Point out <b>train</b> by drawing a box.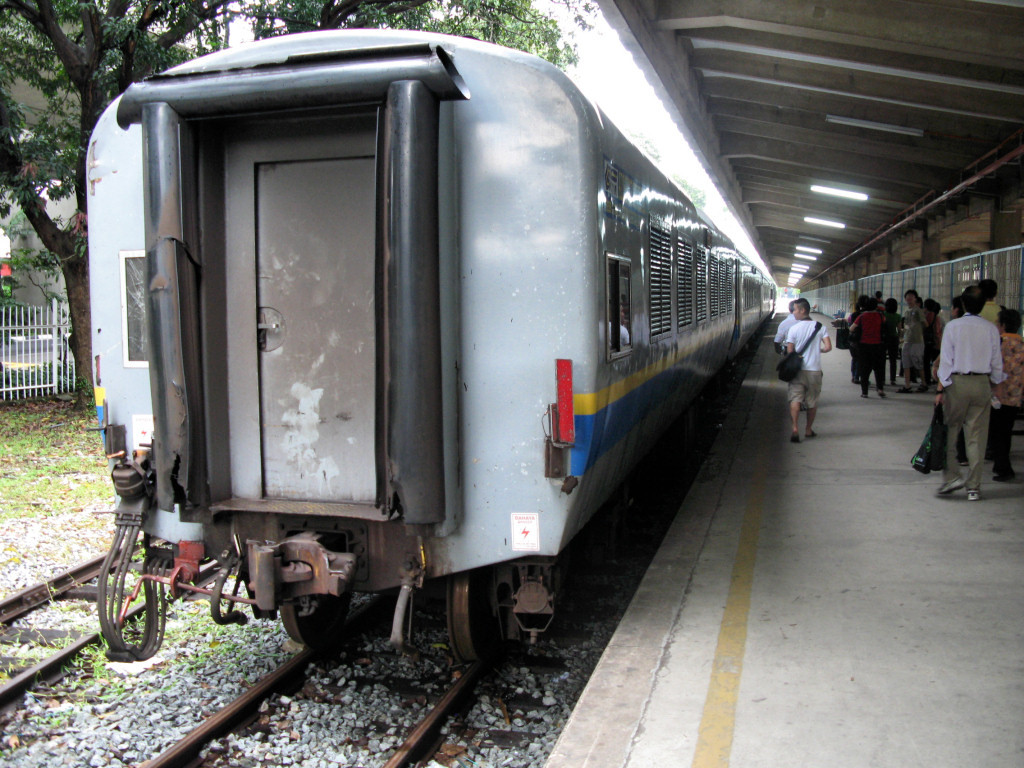
pyautogui.locateOnScreen(83, 16, 787, 673).
